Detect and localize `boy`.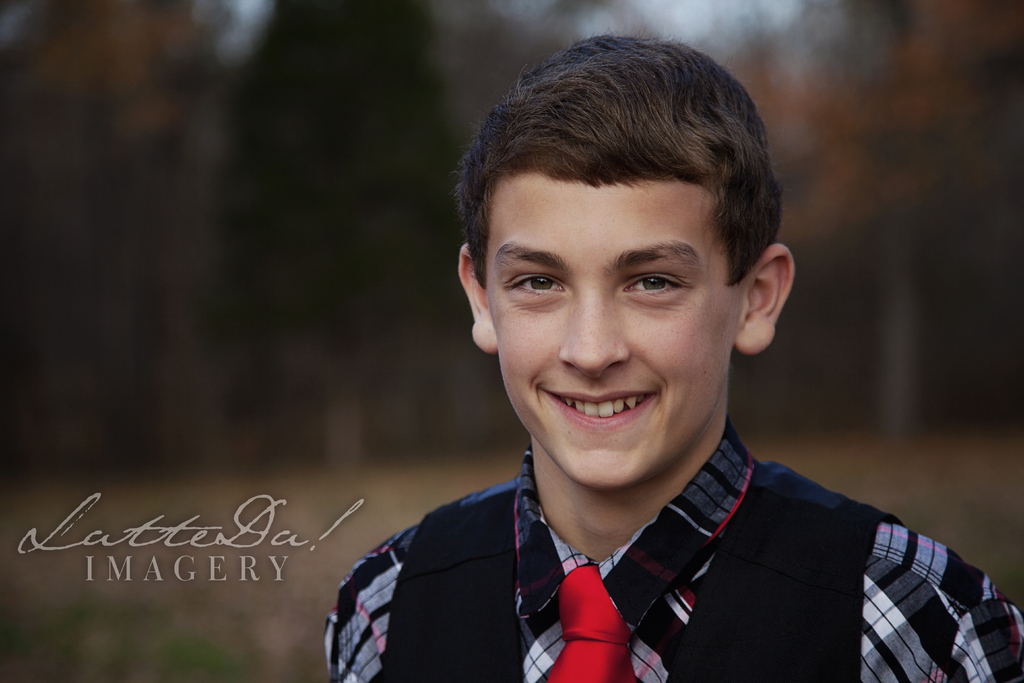
Localized at detection(322, 28, 1023, 682).
